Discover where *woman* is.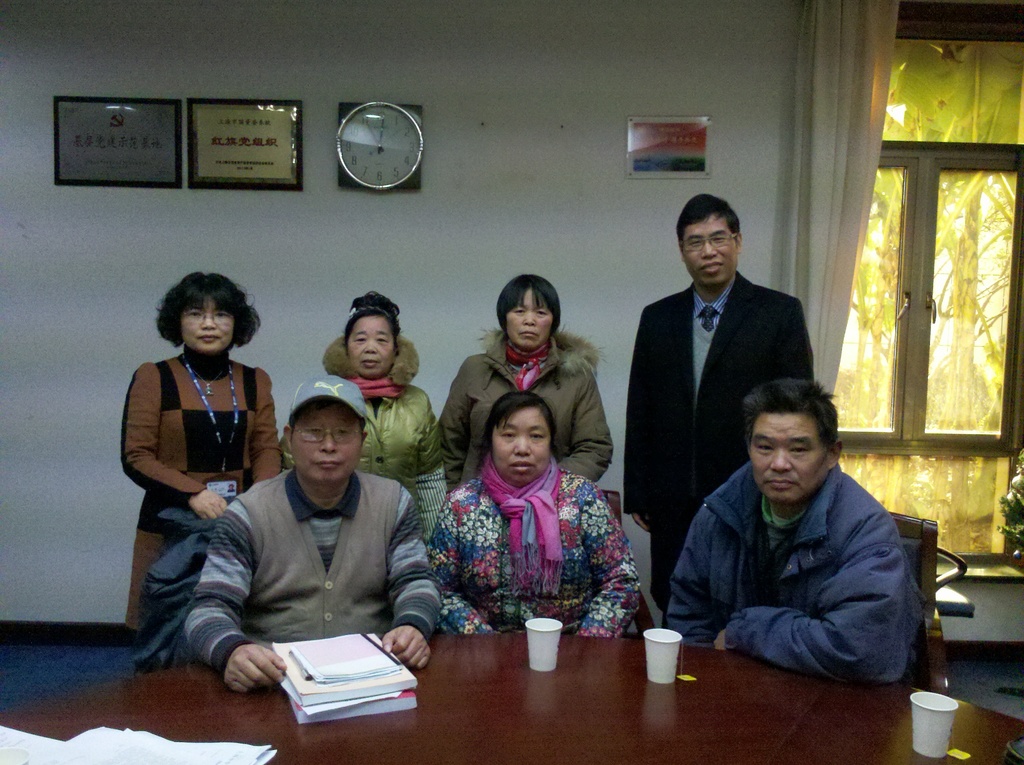
Discovered at detection(113, 264, 283, 652).
